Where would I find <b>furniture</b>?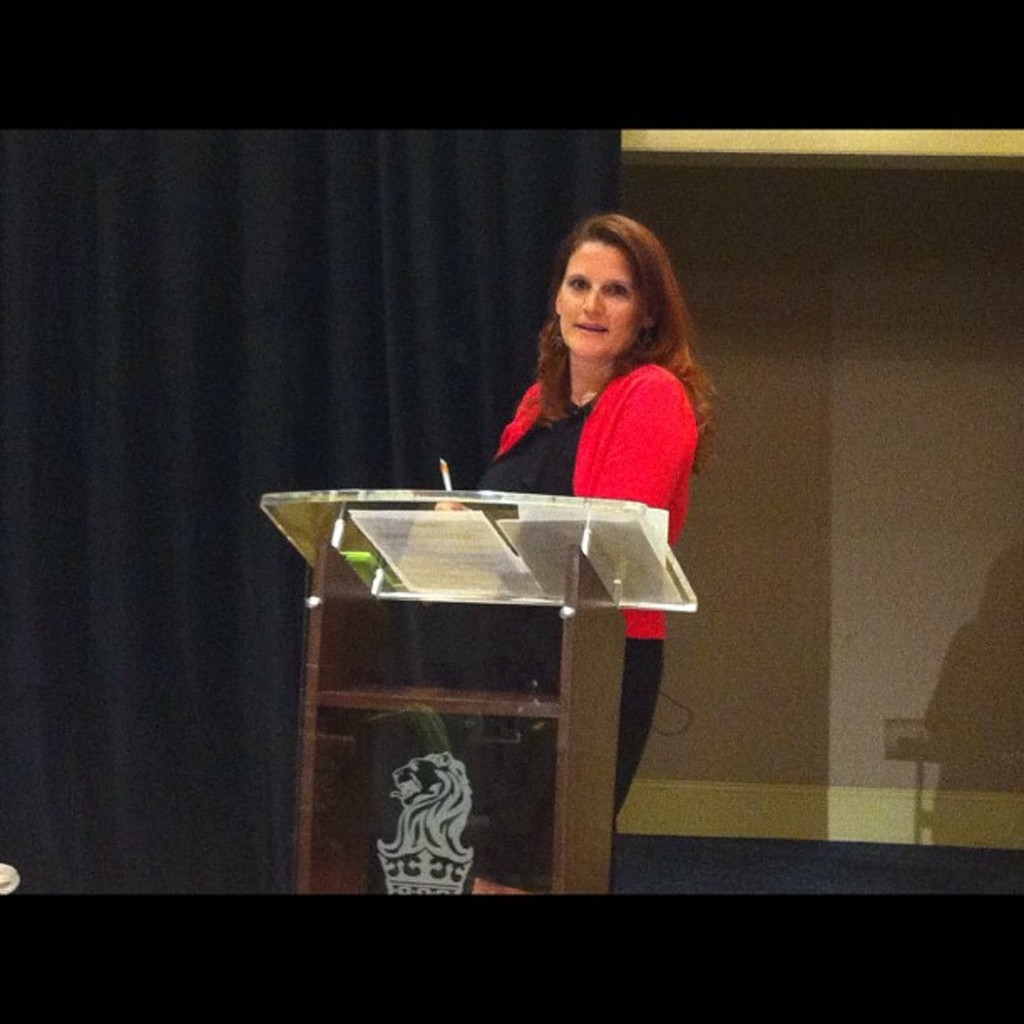
At select_region(258, 487, 701, 892).
